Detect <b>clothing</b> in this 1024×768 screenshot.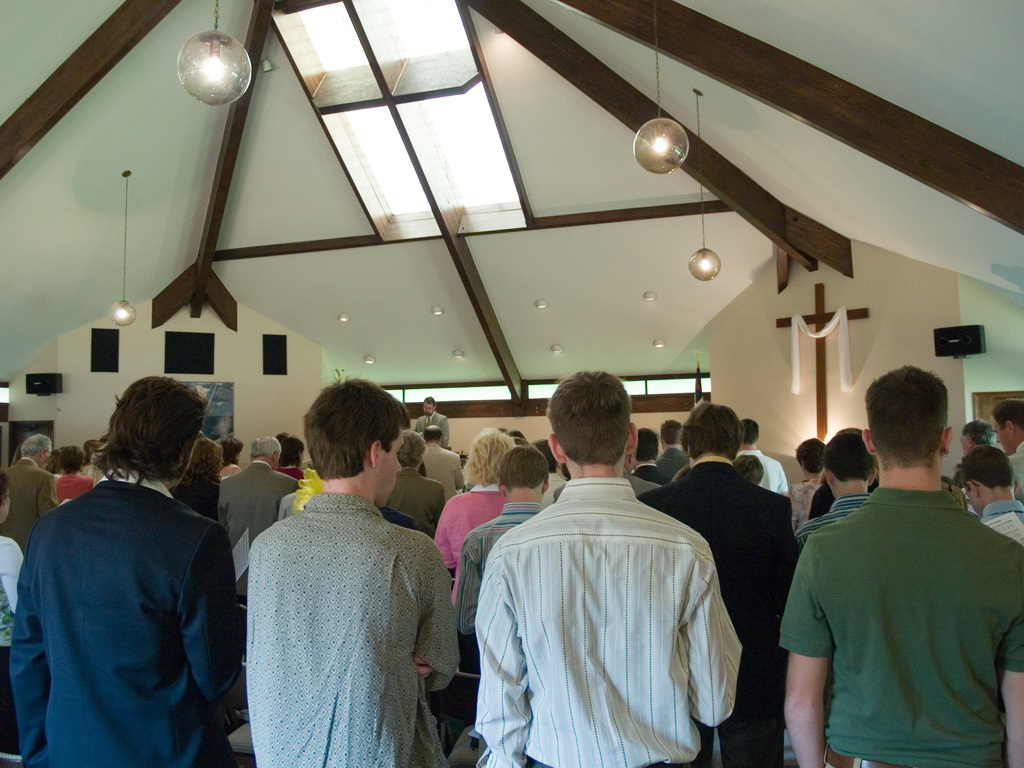
Detection: x1=793 y1=498 x2=871 y2=550.
